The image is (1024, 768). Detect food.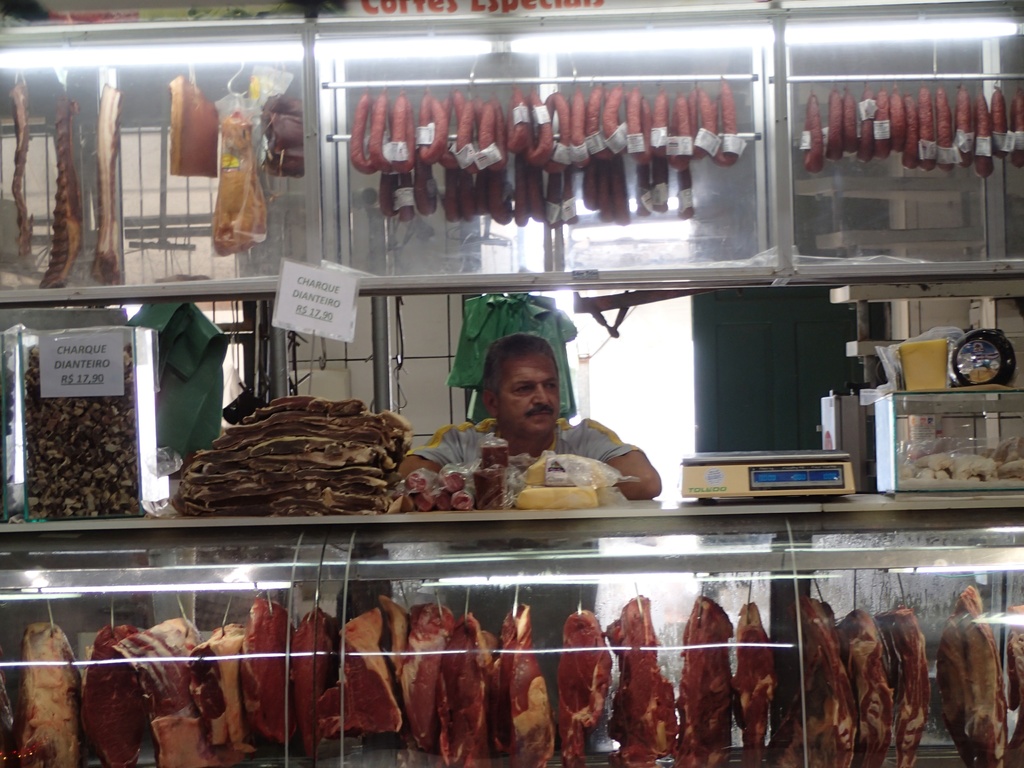
Detection: 36/98/85/290.
